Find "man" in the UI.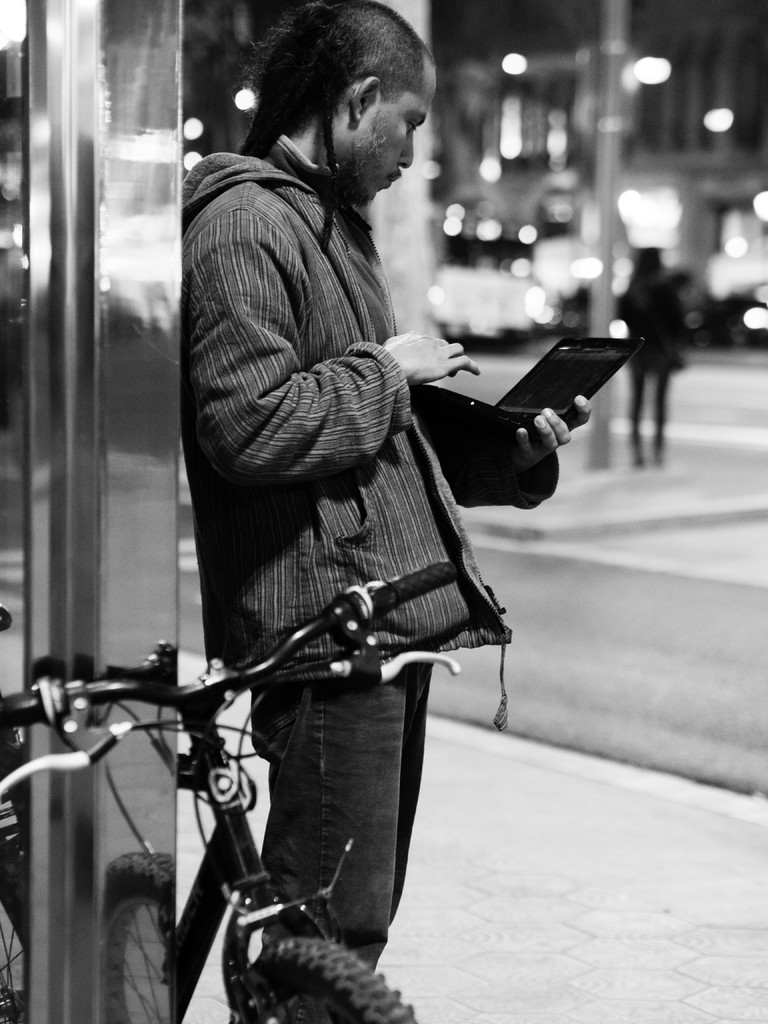
UI element at [x1=156, y1=30, x2=585, y2=906].
